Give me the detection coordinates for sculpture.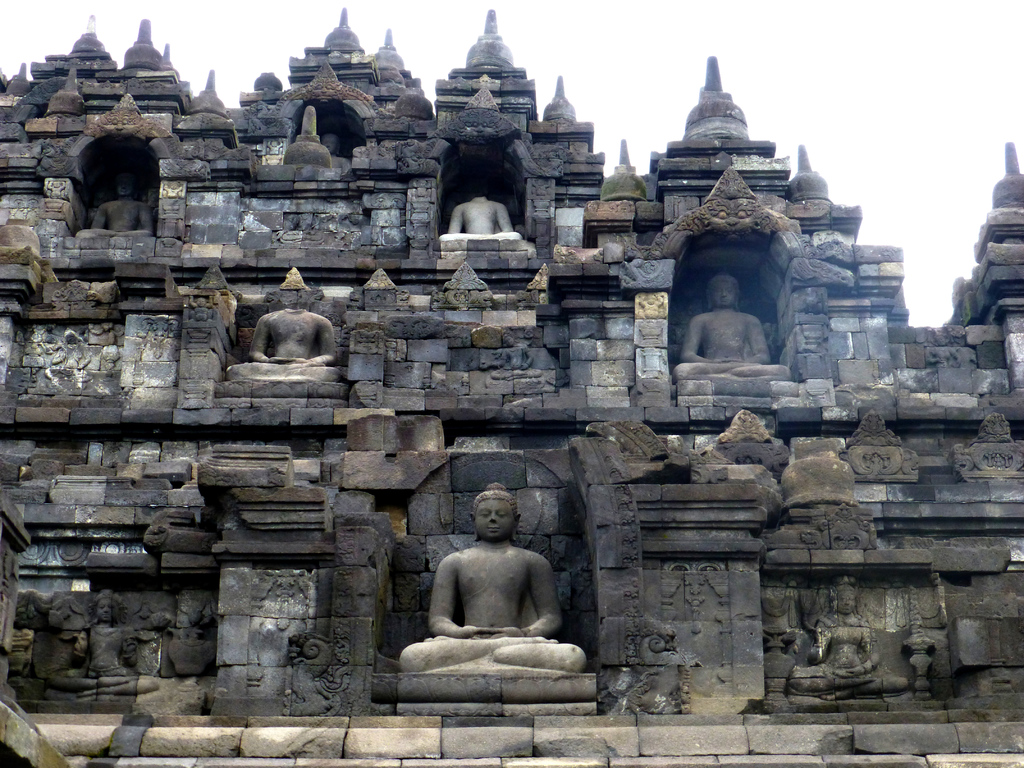
{"left": 72, "top": 167, "right": 157, "bottom": 240}.
